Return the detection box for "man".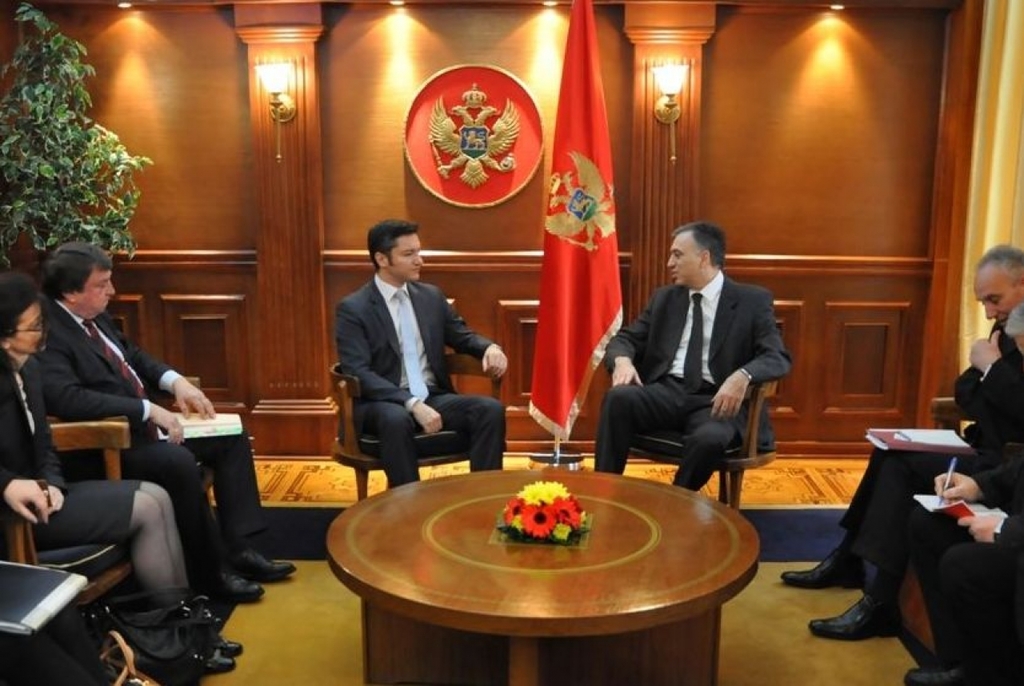
[905,434,1023,685].
